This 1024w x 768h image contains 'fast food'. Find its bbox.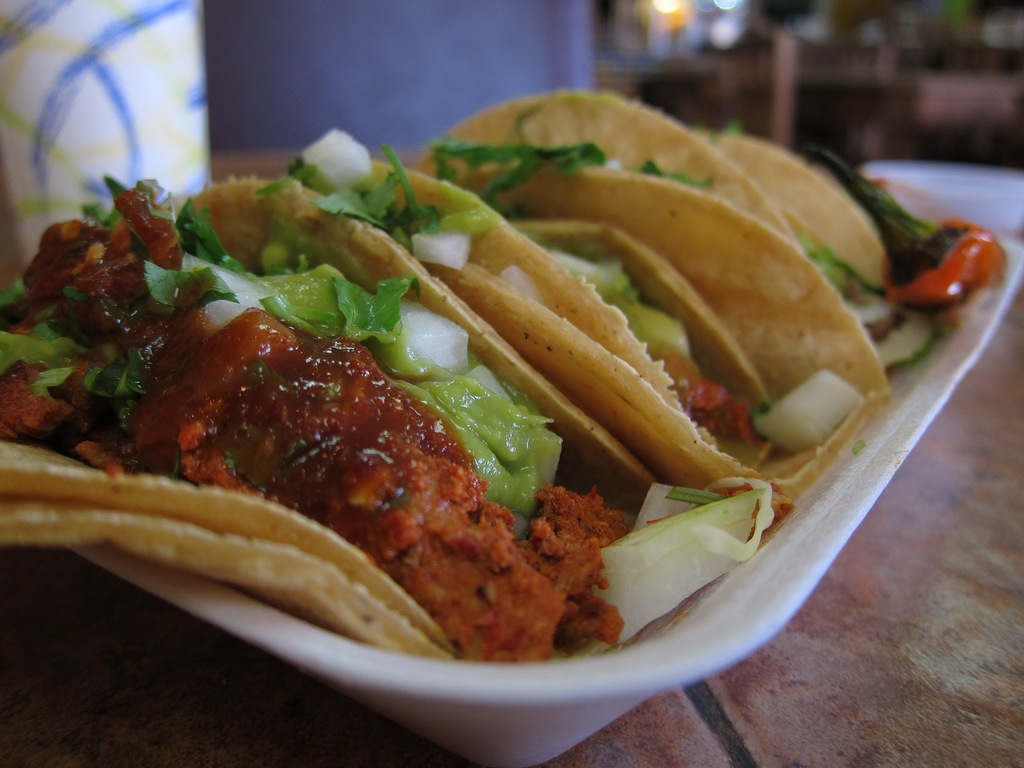
pyautogui.locateOnScreen(15, 22, 928, 695).
